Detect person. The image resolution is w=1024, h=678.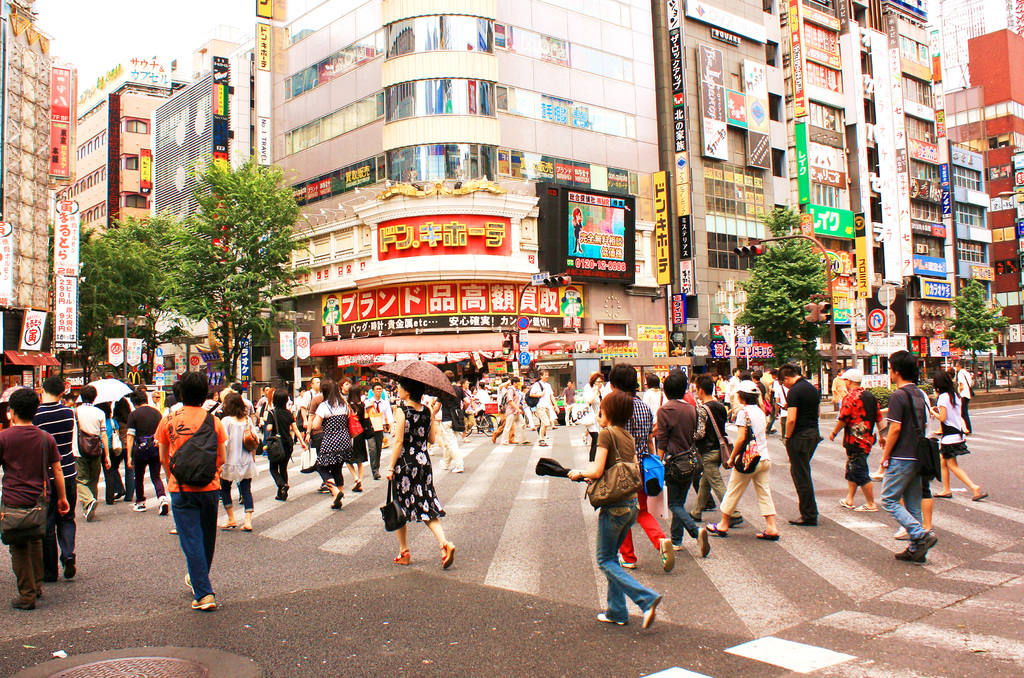
bbox=[826, 370, 883, 517].
